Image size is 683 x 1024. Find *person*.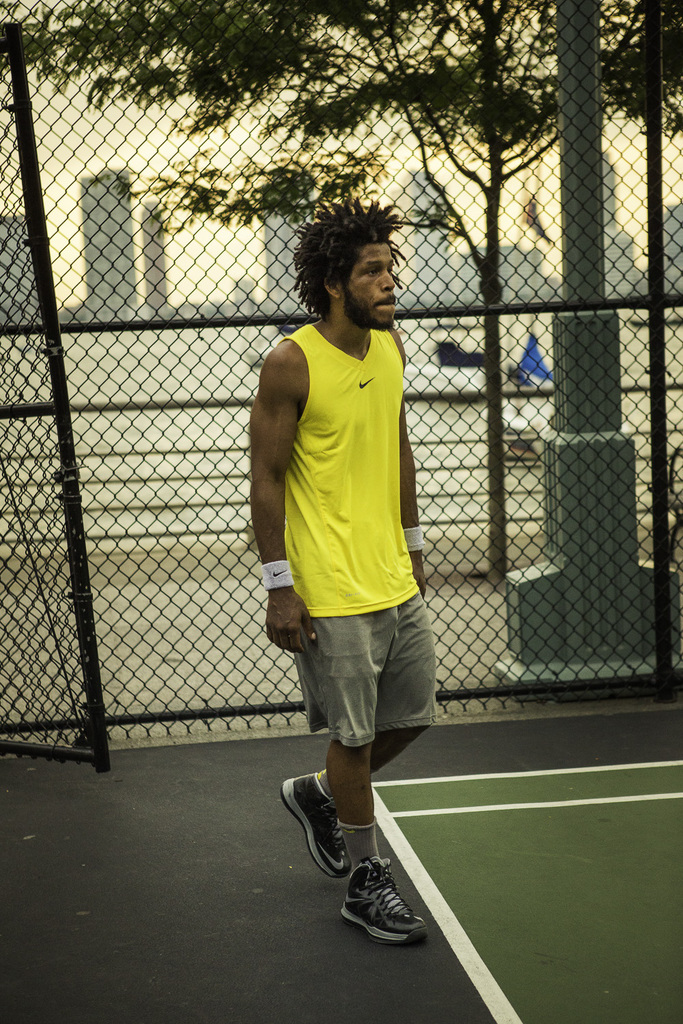
(249, 177, 449, 937).
